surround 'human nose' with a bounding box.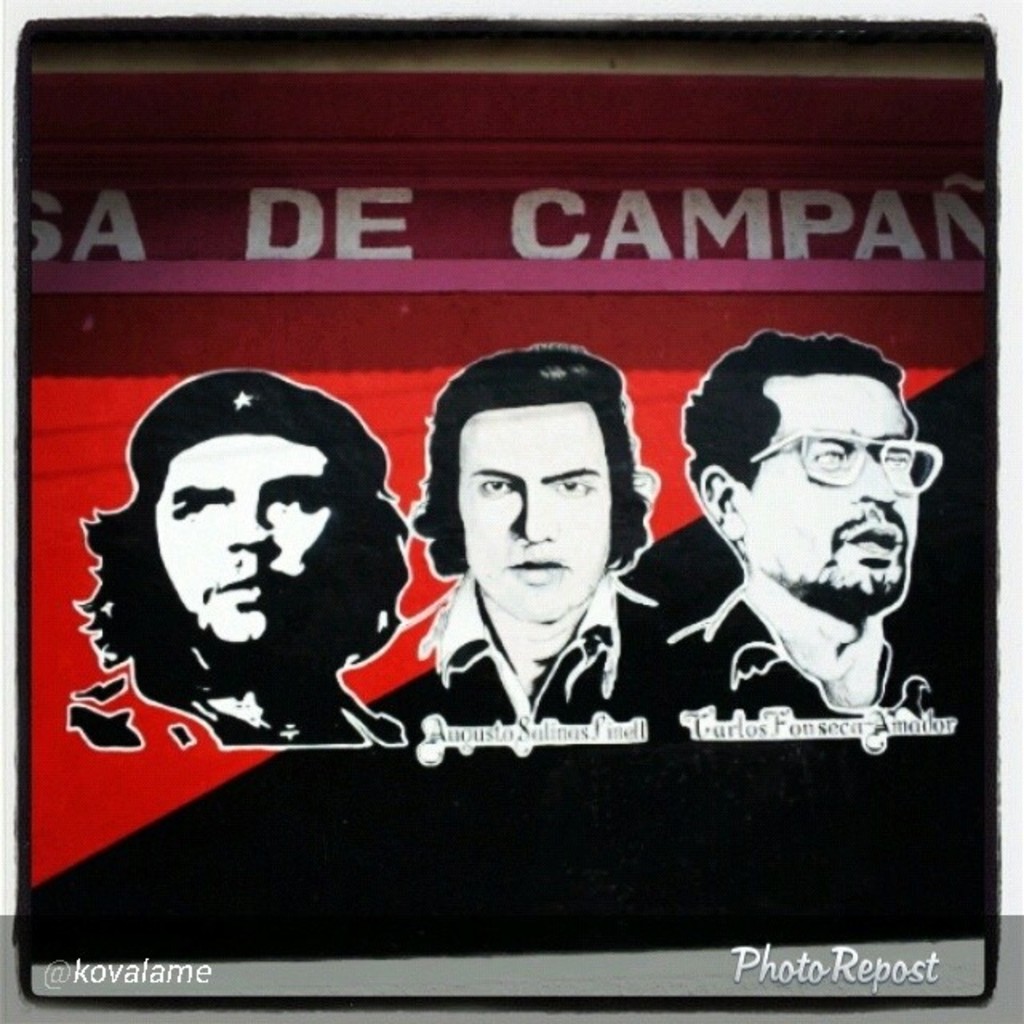
(512, 486, 555, 549).
